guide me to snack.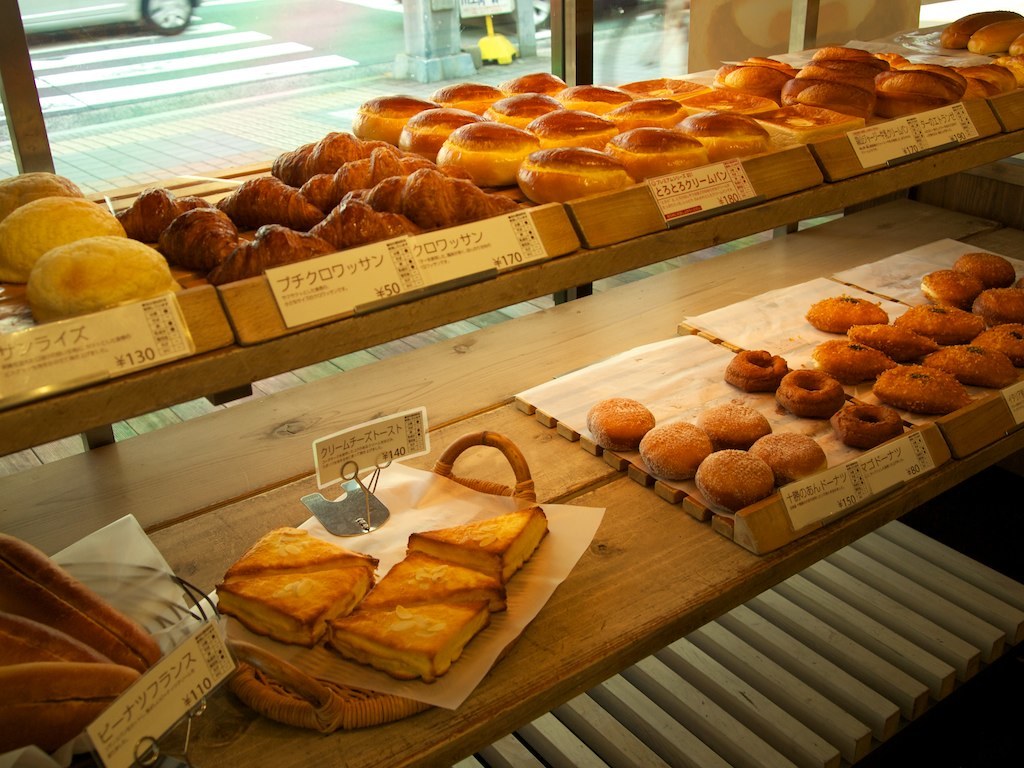
Guidance: pyautogui.locateOnScreen(696, 87, 778, 120).
